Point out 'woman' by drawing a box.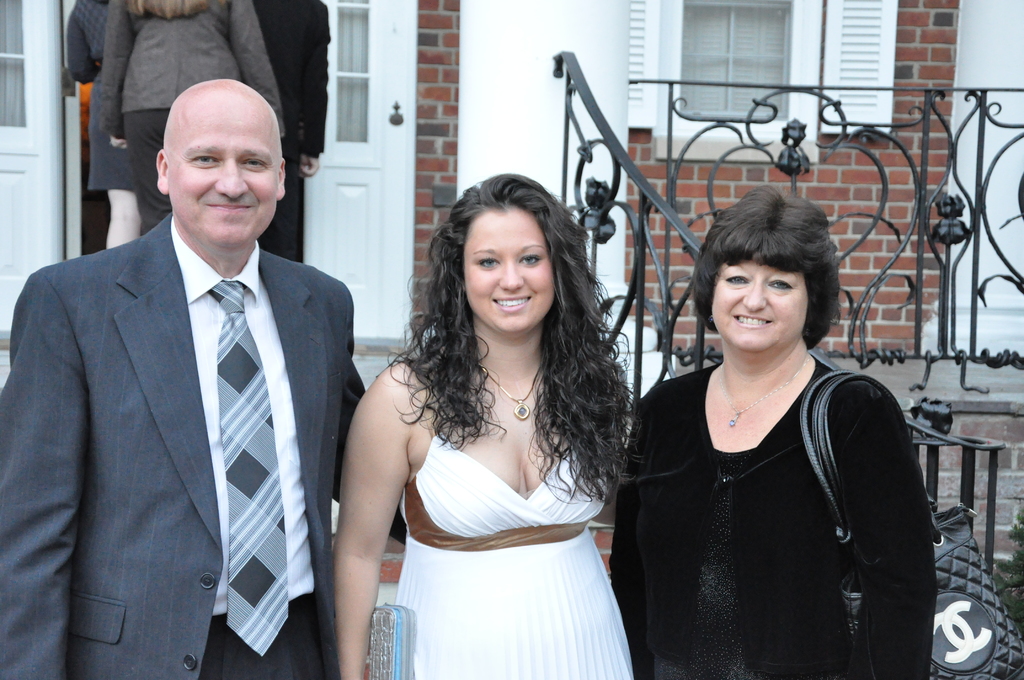
<region>97, 0, 285, 237</region>.
